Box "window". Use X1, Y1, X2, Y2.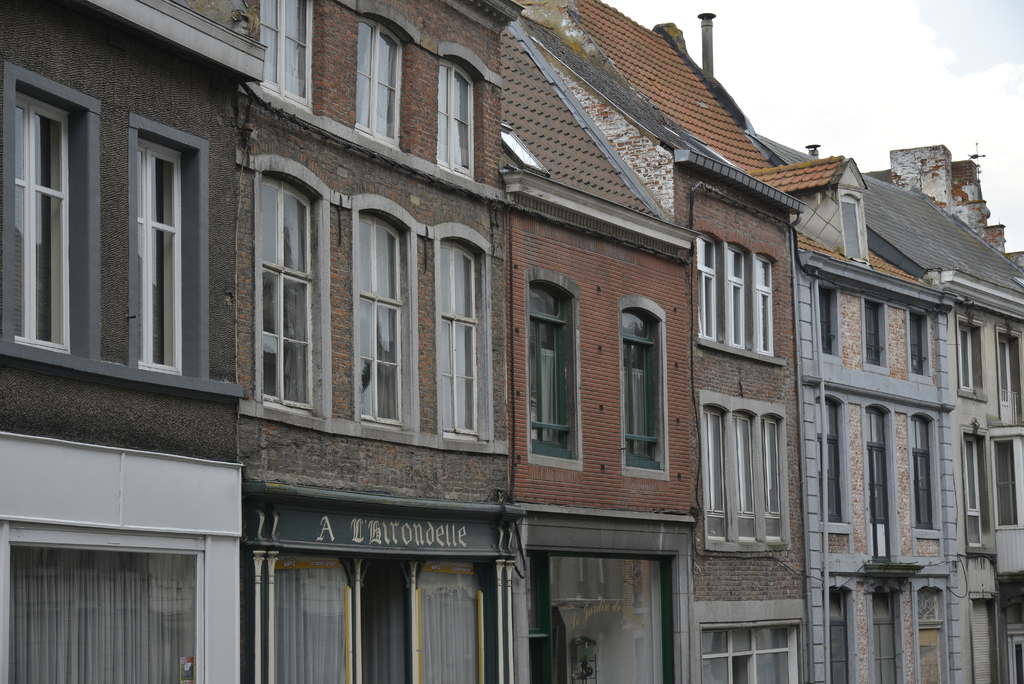
430, 221, 499, 444.
